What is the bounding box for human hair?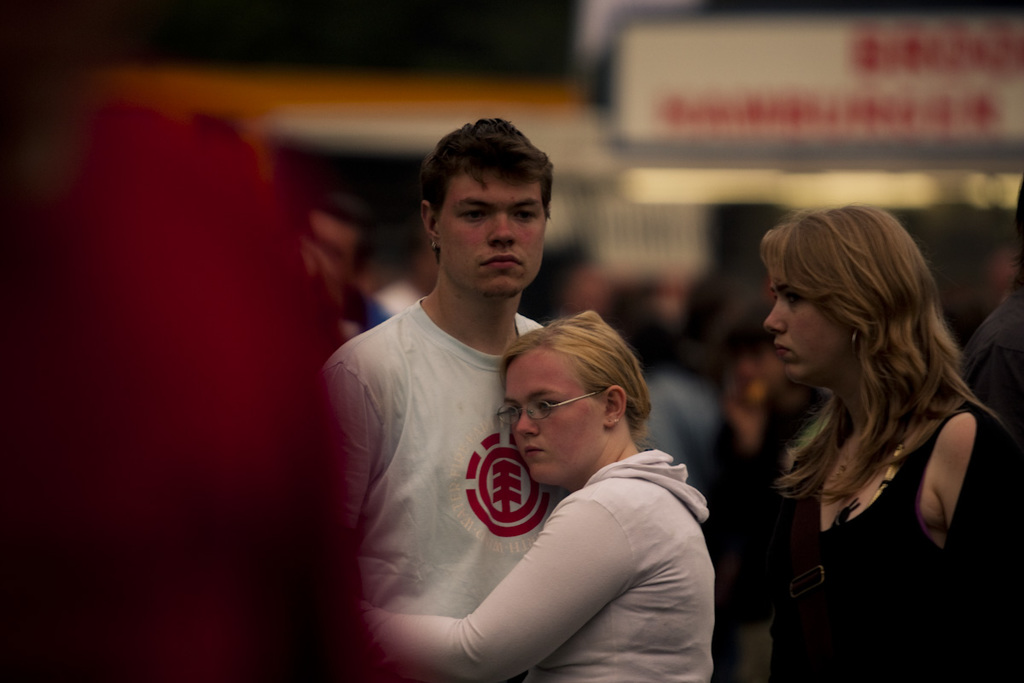
759, 202, 975, 527.
